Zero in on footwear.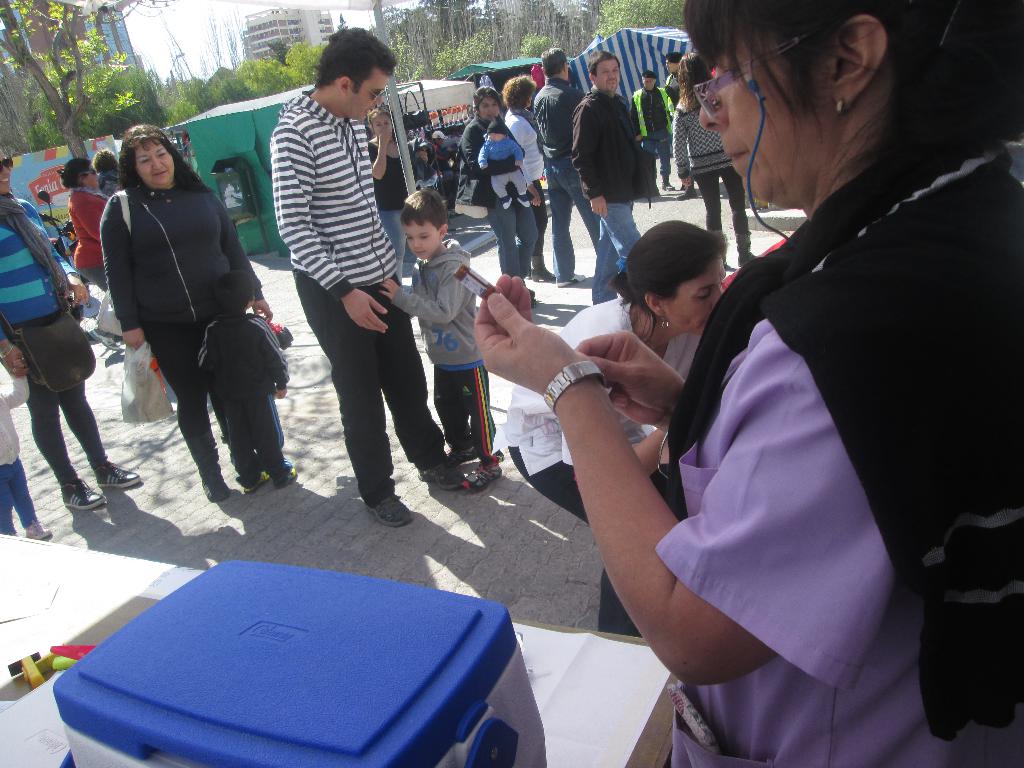
Zeroed in: [x1=241, y1=463, x2=271, y2=495].
